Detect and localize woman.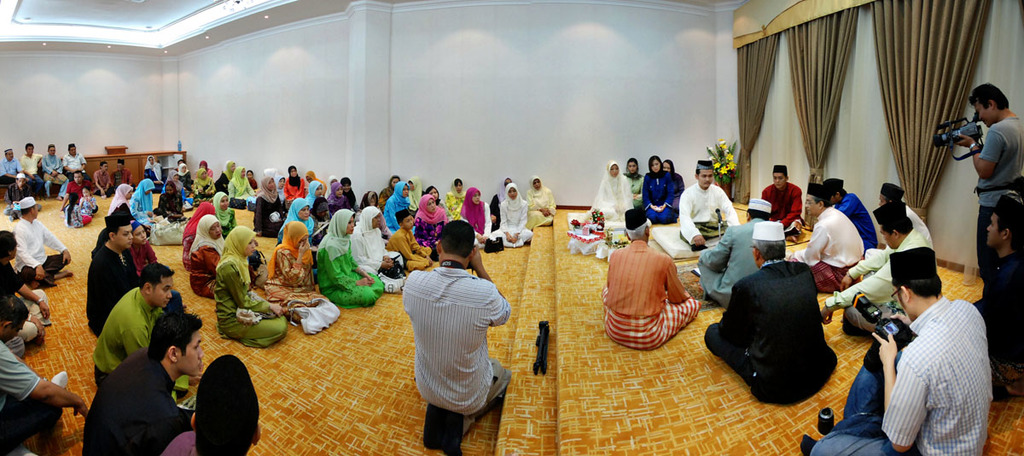
Localized at box(172, 159, 188, 189).
